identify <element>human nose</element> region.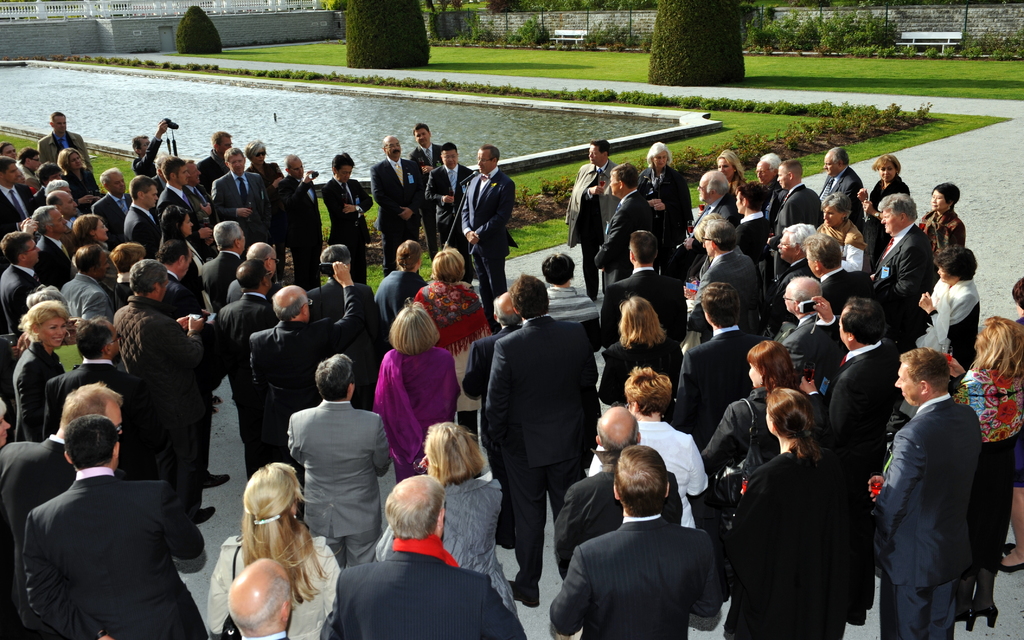
Region: bbox(451, 155, 454, 161).
